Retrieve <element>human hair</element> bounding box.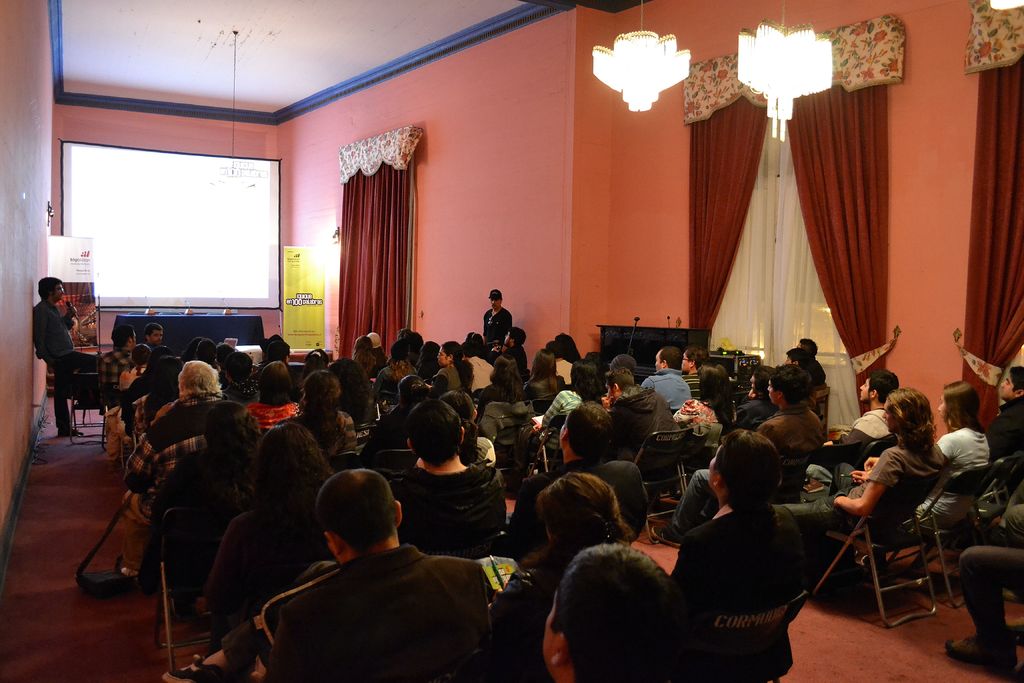
Bounding box: crop(204, 399, 264, 493).
